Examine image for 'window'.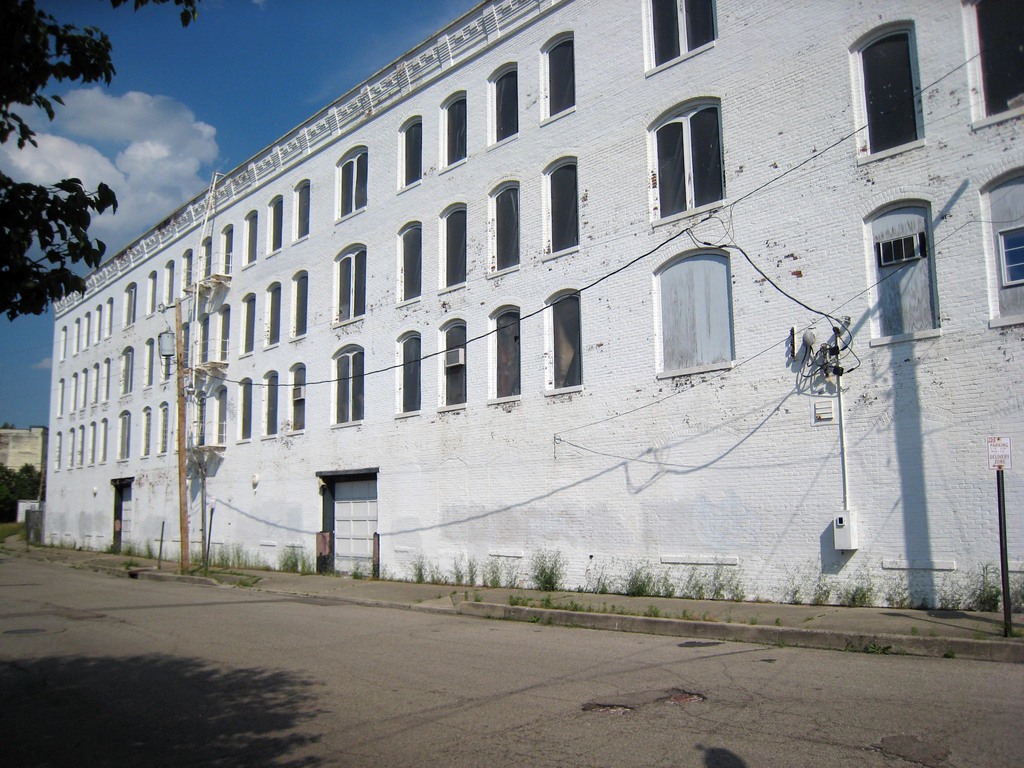
Examination result: x1=863 y1=202 x2=947 y2=342.
